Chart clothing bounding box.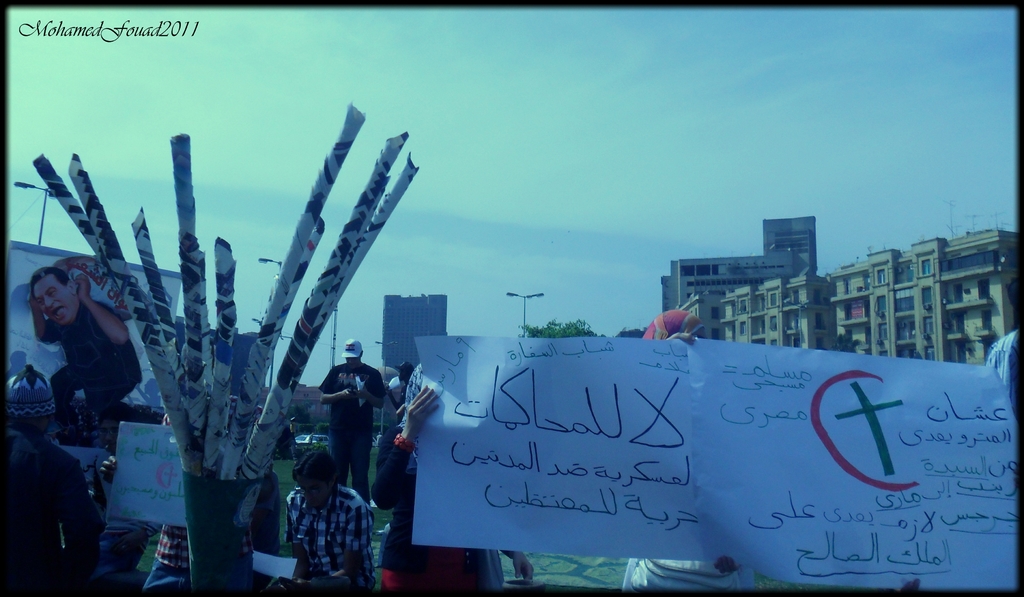
Charted: bbox=[624, 308, 750, 594].
